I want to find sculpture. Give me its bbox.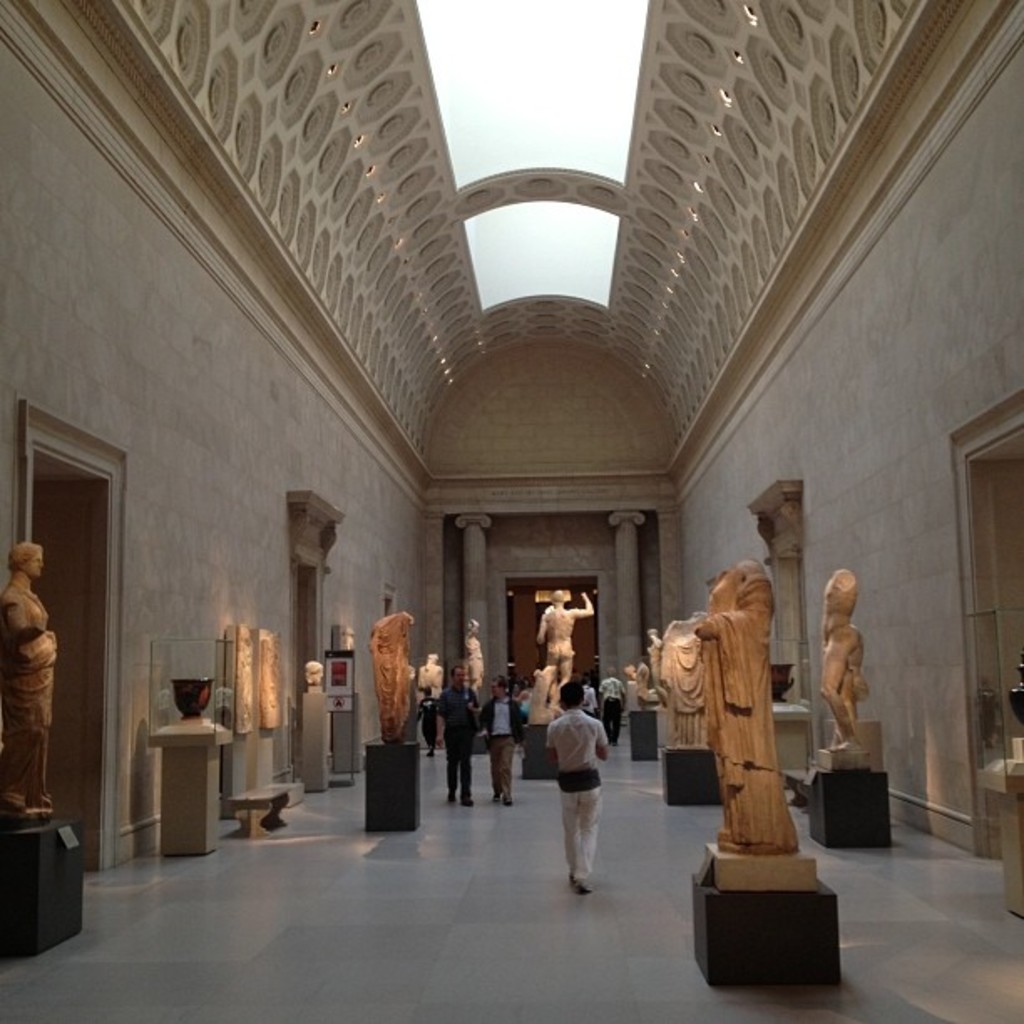
rect(256, 631, 286, 733).
